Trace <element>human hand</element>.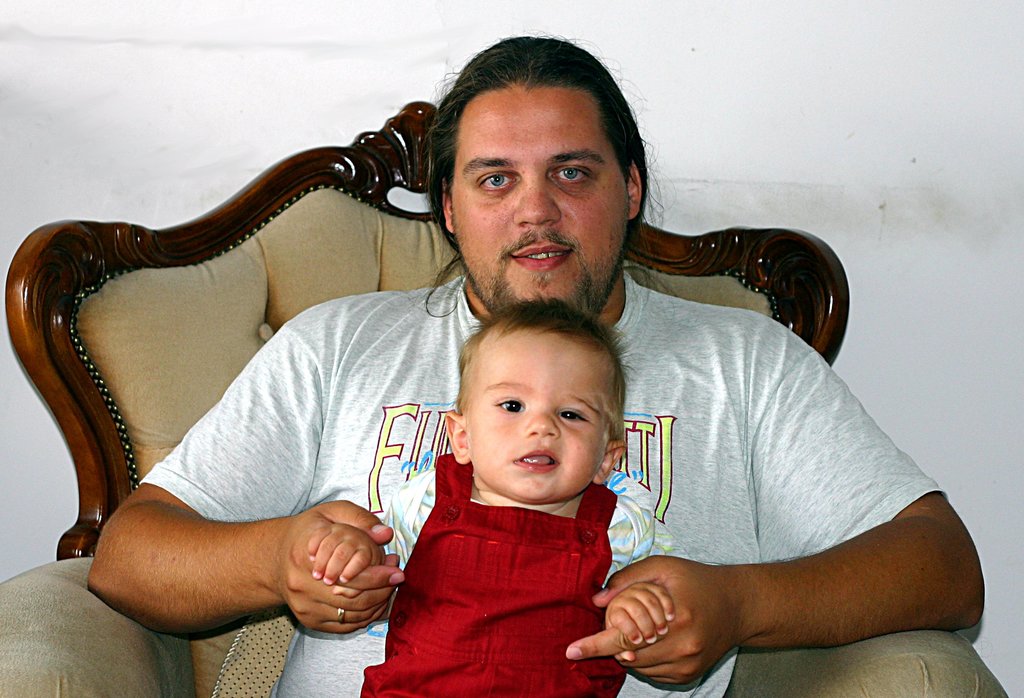
Traced to 276/498/401/631.
